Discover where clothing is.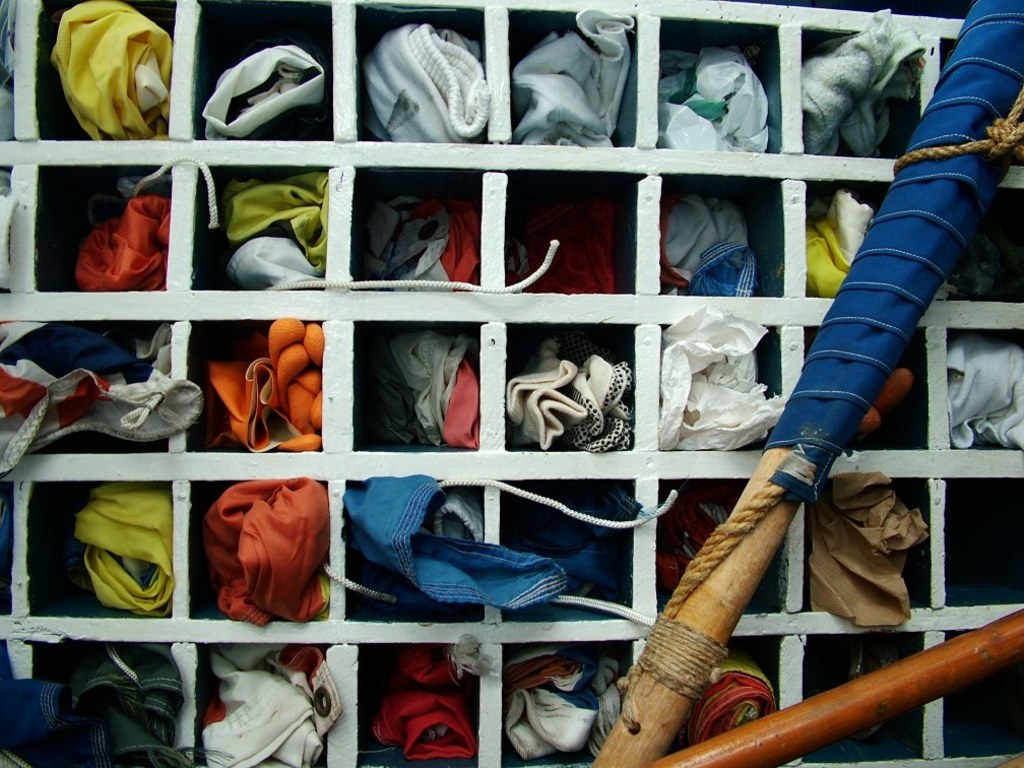
Discovered at box=[201, 492, 325, 624].
